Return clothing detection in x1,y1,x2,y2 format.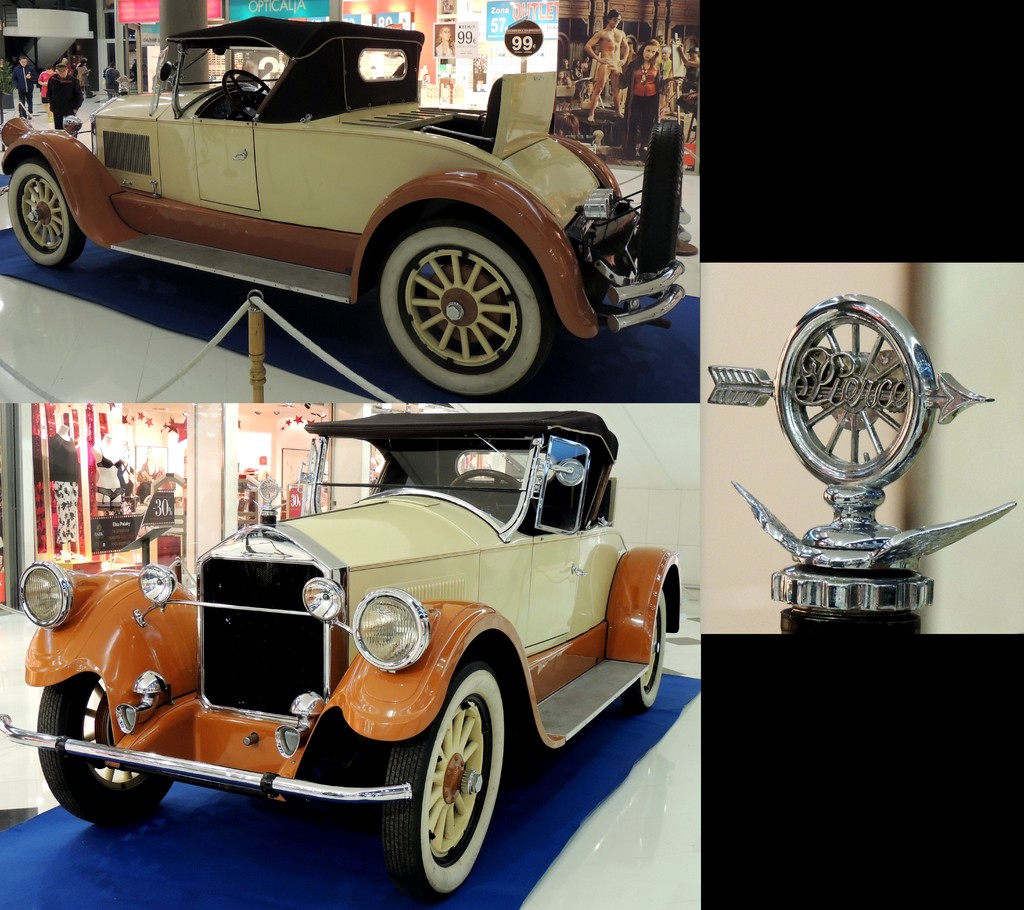
104,68,117,98.
